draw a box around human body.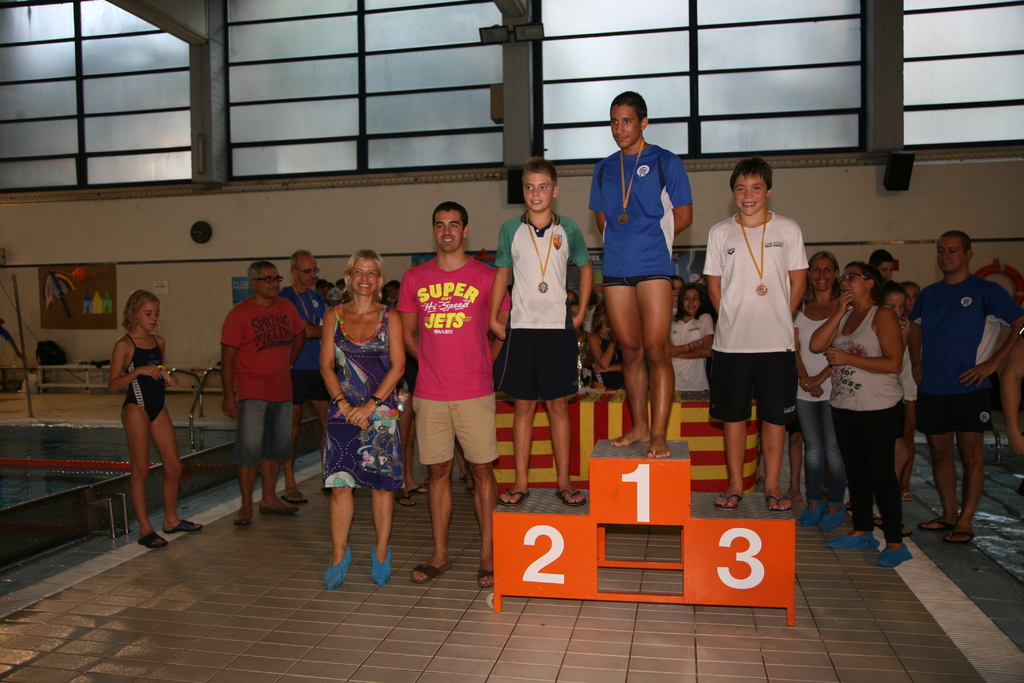
crop(204, 256, 306, 527).
